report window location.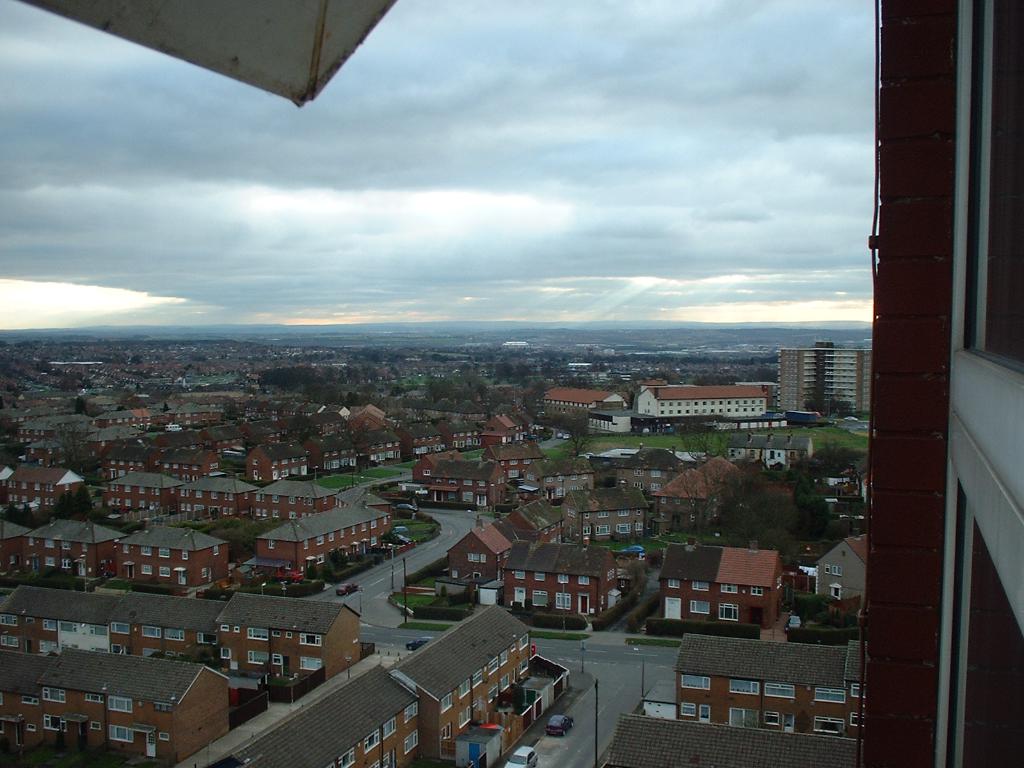
Report: left=765, top=683, right=797, bottom=700.
